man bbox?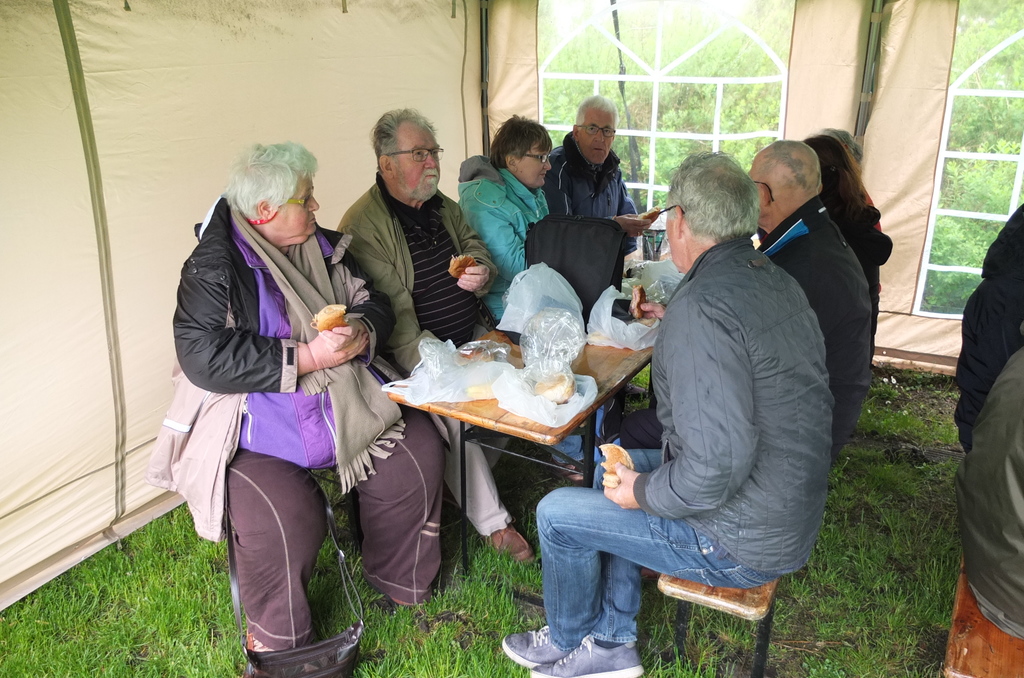
639/142/875/457
